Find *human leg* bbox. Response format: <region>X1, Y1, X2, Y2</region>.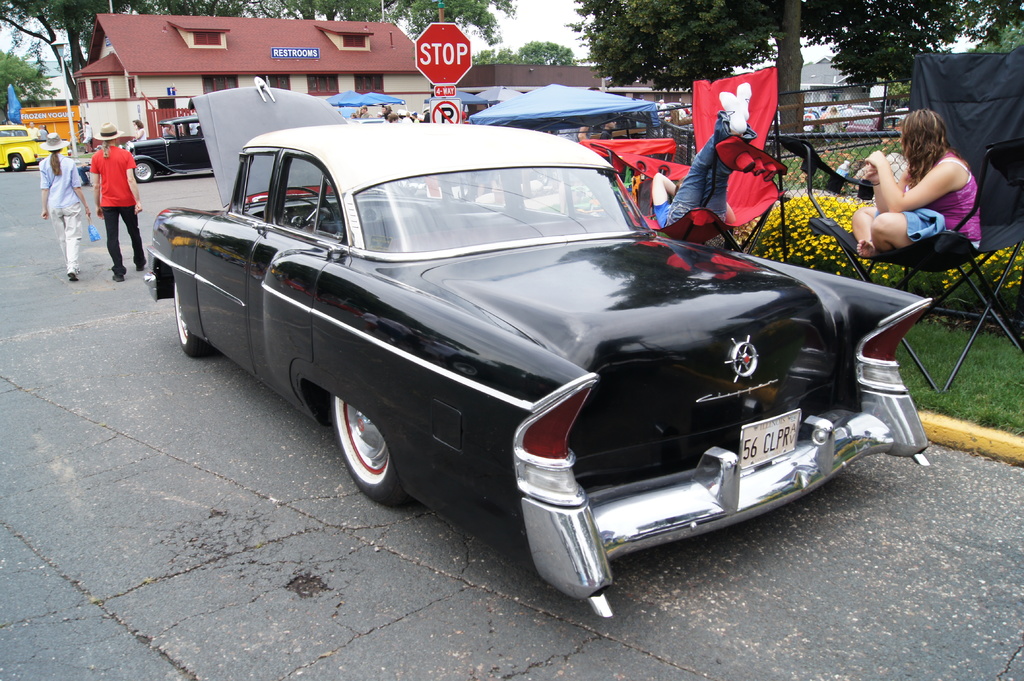
<region>851, 198, 881, 259</region>.
